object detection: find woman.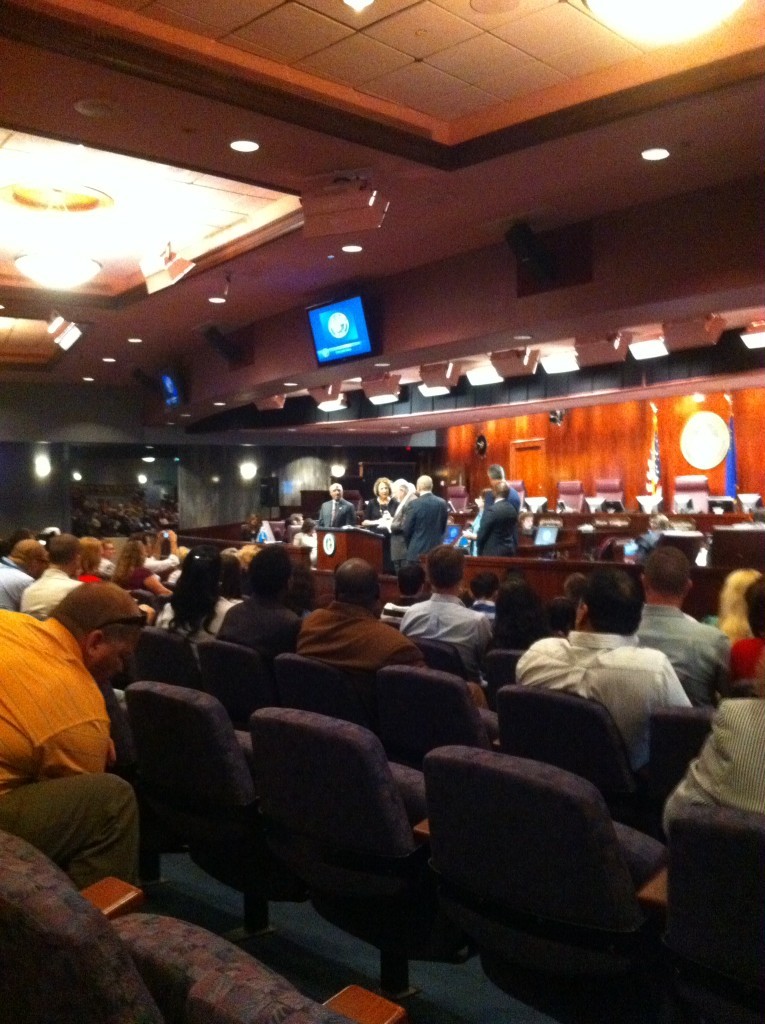
[x1=112, y1=542, x2=167, y2=604].
